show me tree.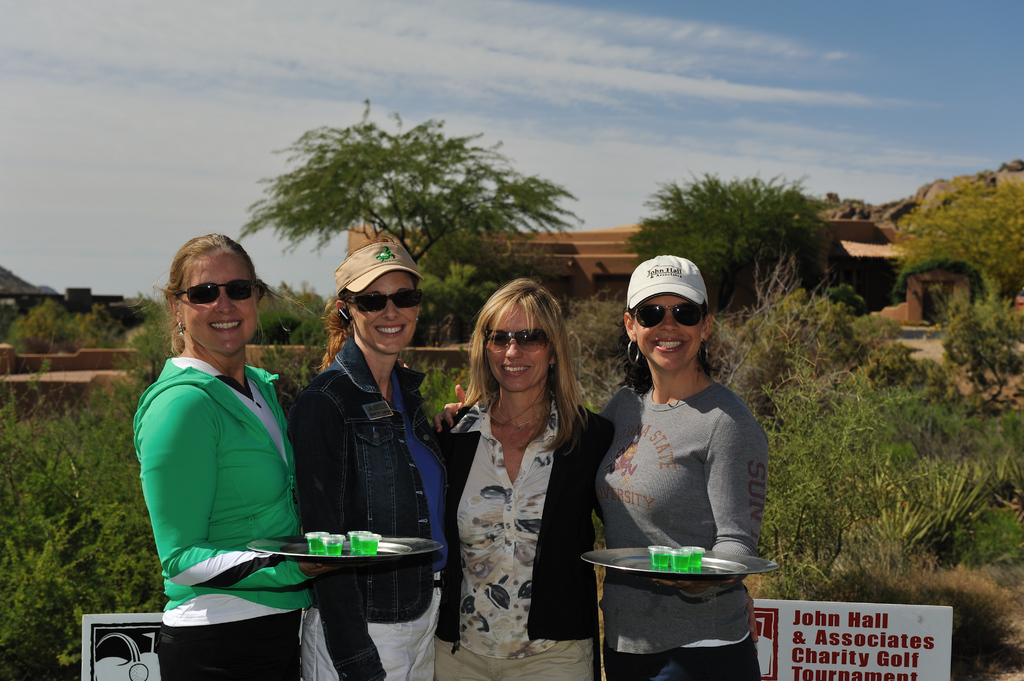
tree is here: [left=889, top=177, right=1023, bottom=308].
